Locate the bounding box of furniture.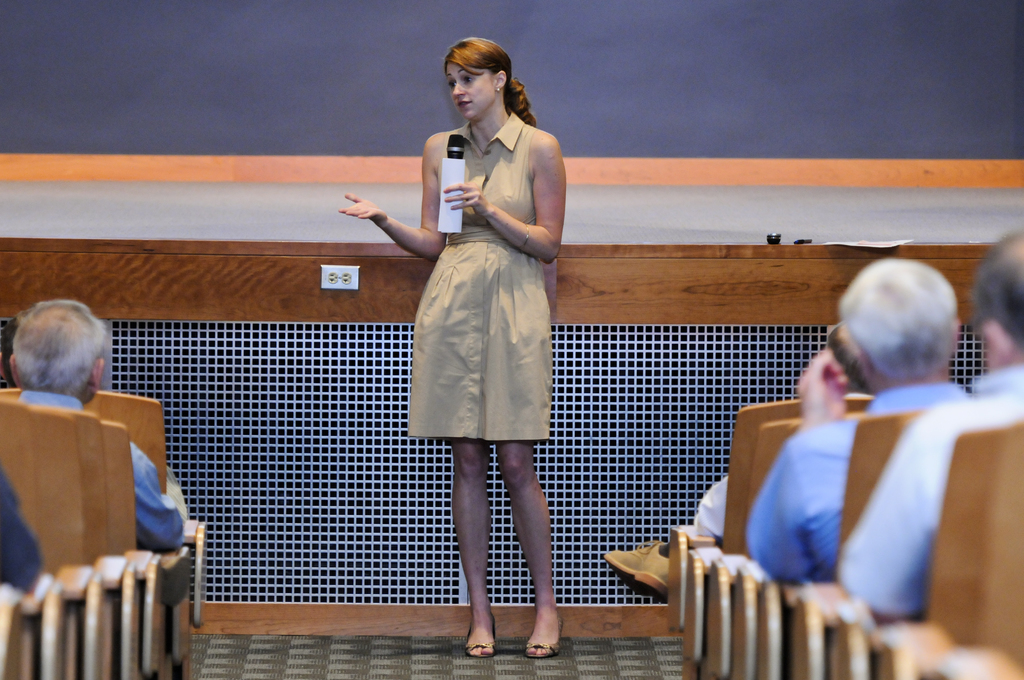
Bounding box: 792,408,925,677.
